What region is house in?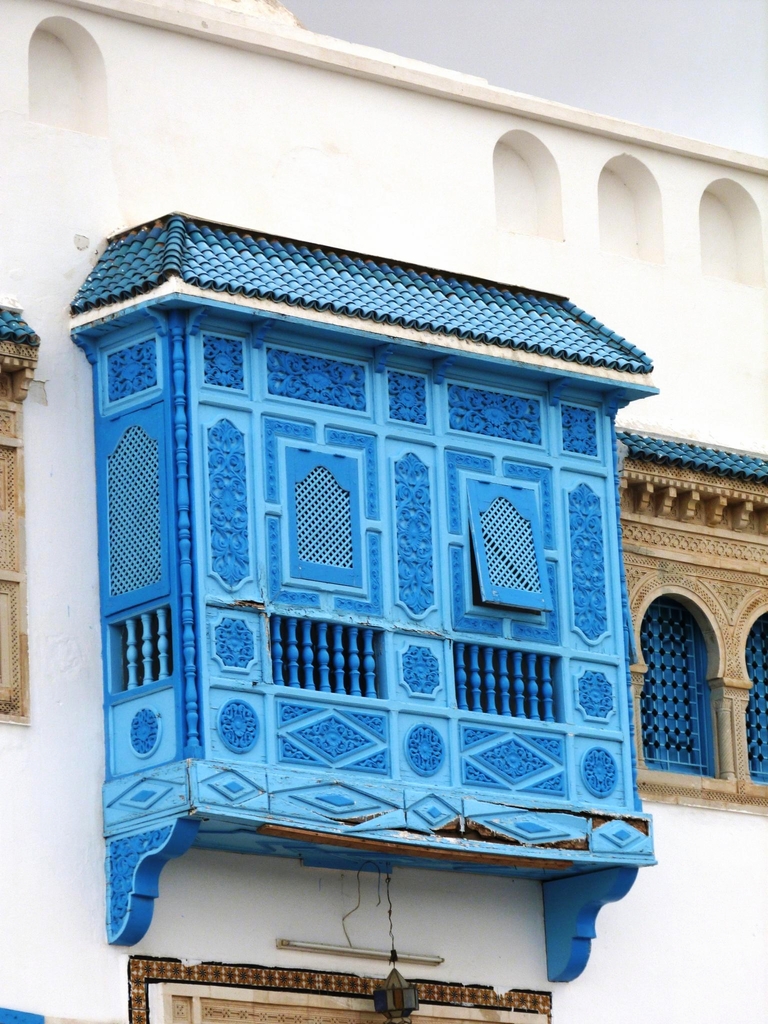
[0, 4, 767, 1023].
